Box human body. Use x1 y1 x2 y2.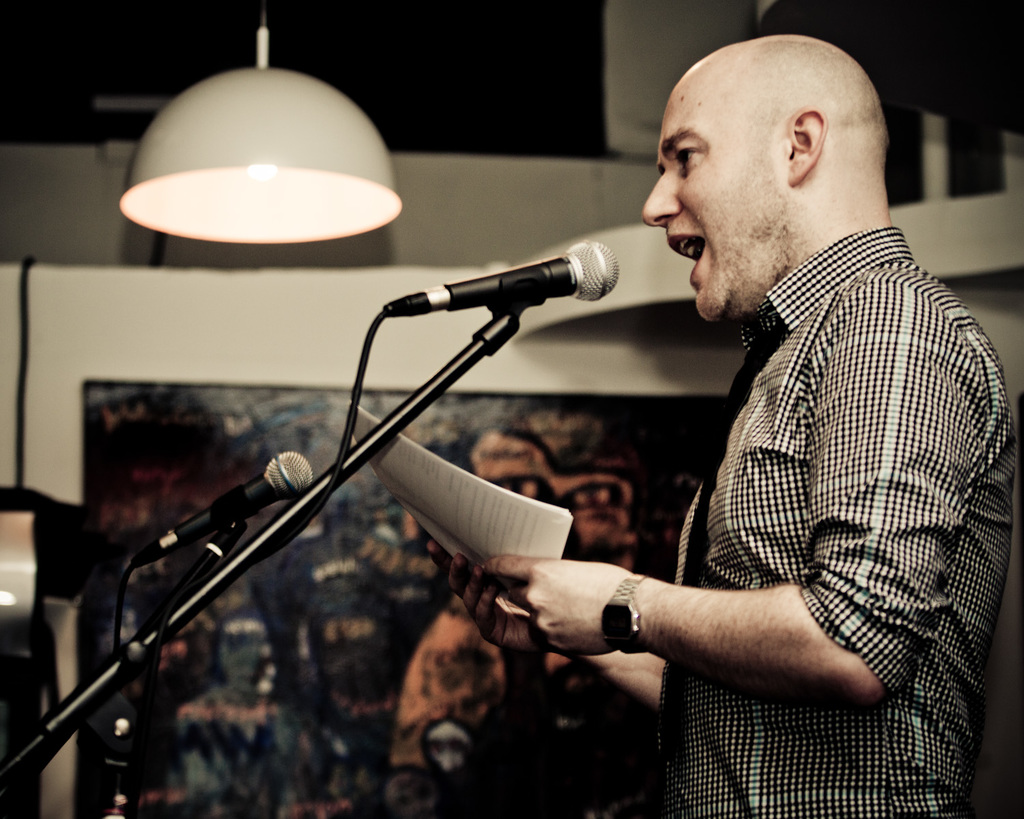
428 46 972 808.
